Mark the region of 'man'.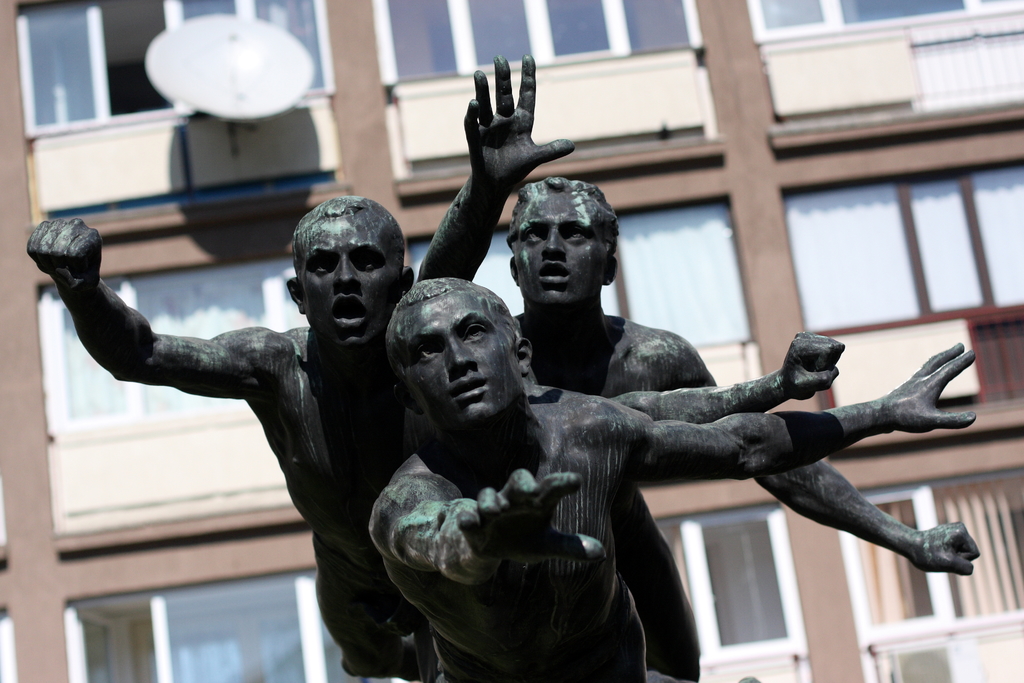
Region: (28, 197, 847, 682).
